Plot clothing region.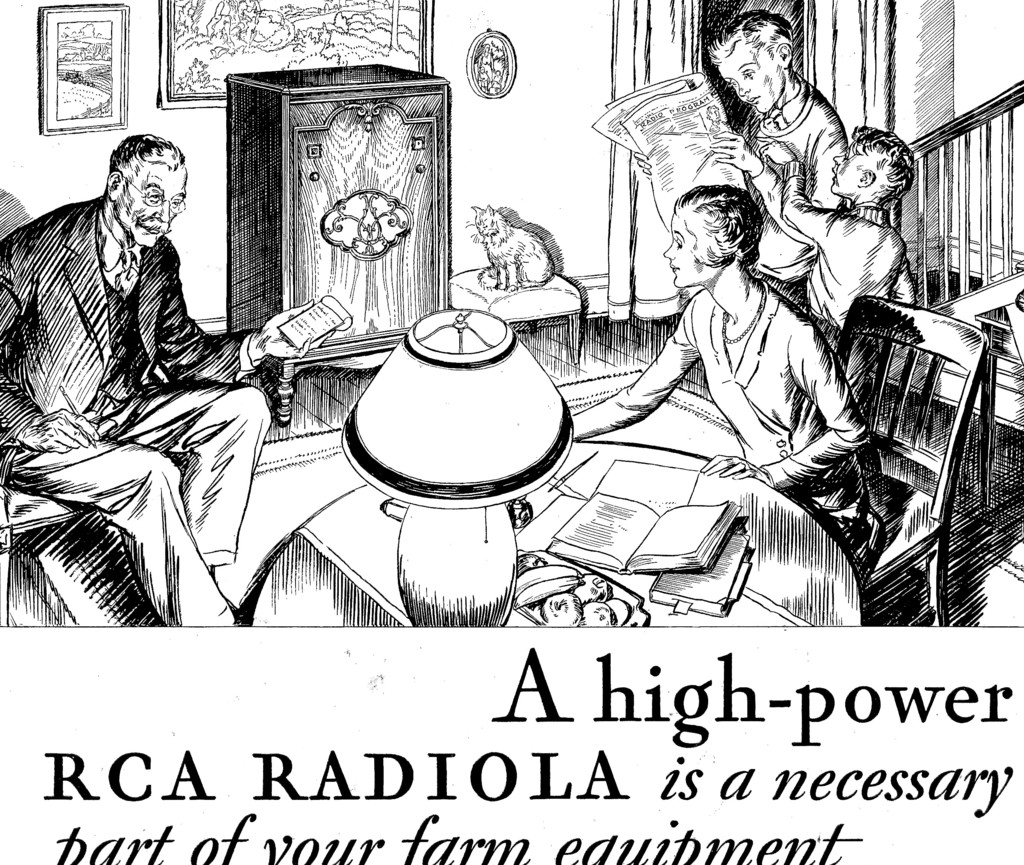
Plotted at 799,174,906,321.
